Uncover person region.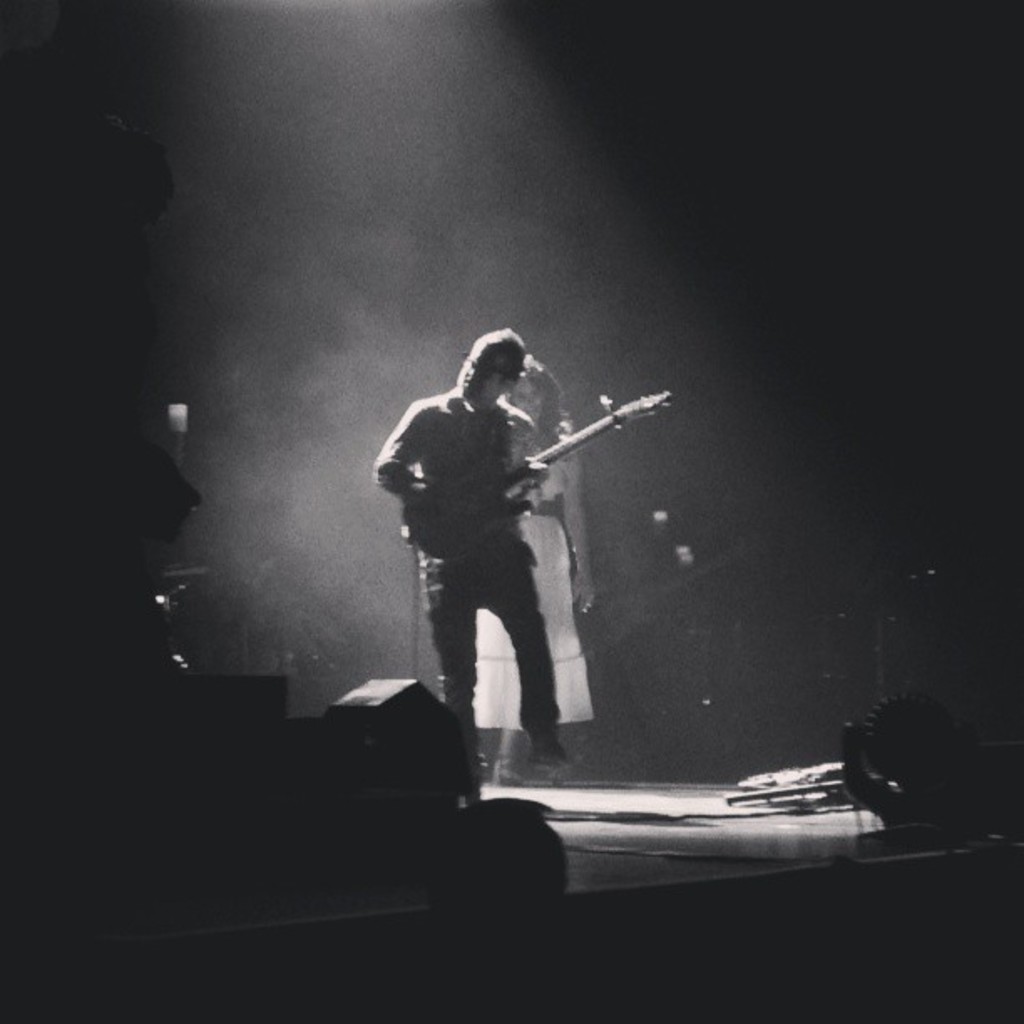
Uncovered: 462,360,606,790.
